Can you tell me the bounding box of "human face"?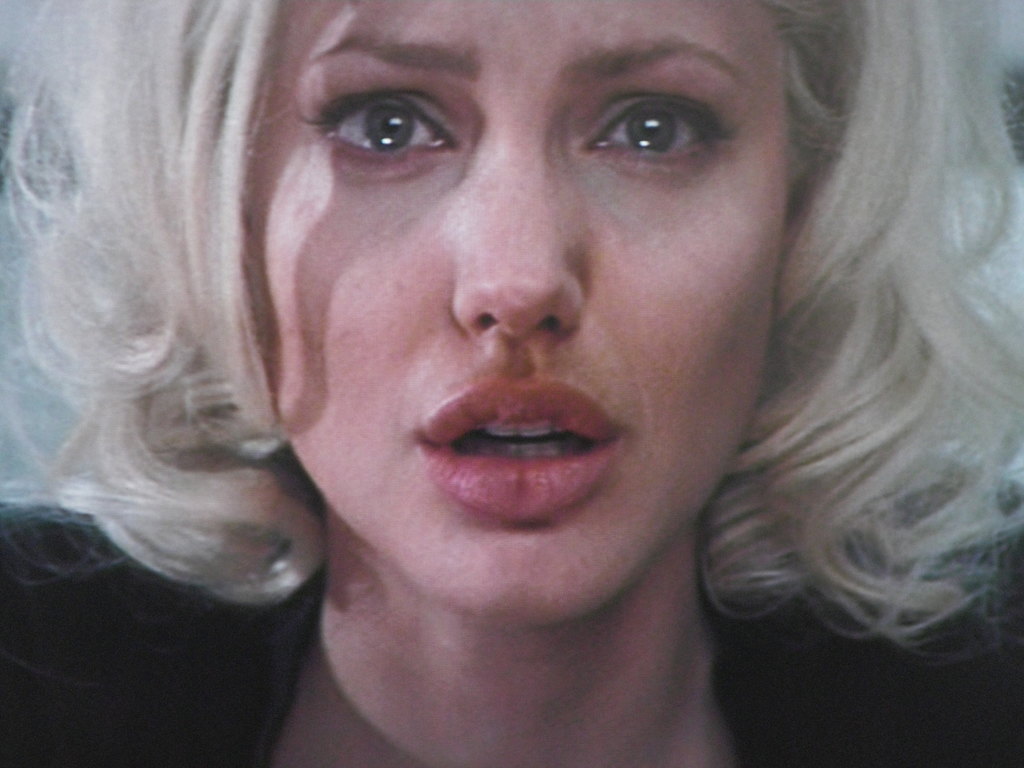
<bbox>237, 0, 790, 627</bbox>.
